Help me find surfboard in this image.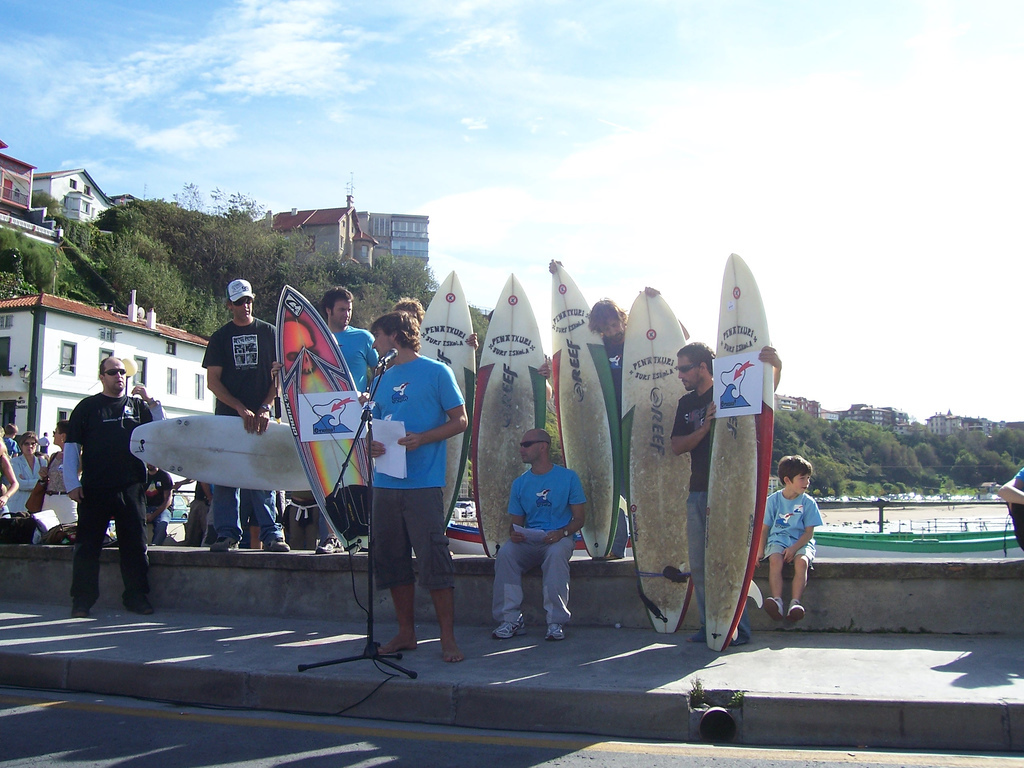
Found it: <box>697,249,777,647</box>.
